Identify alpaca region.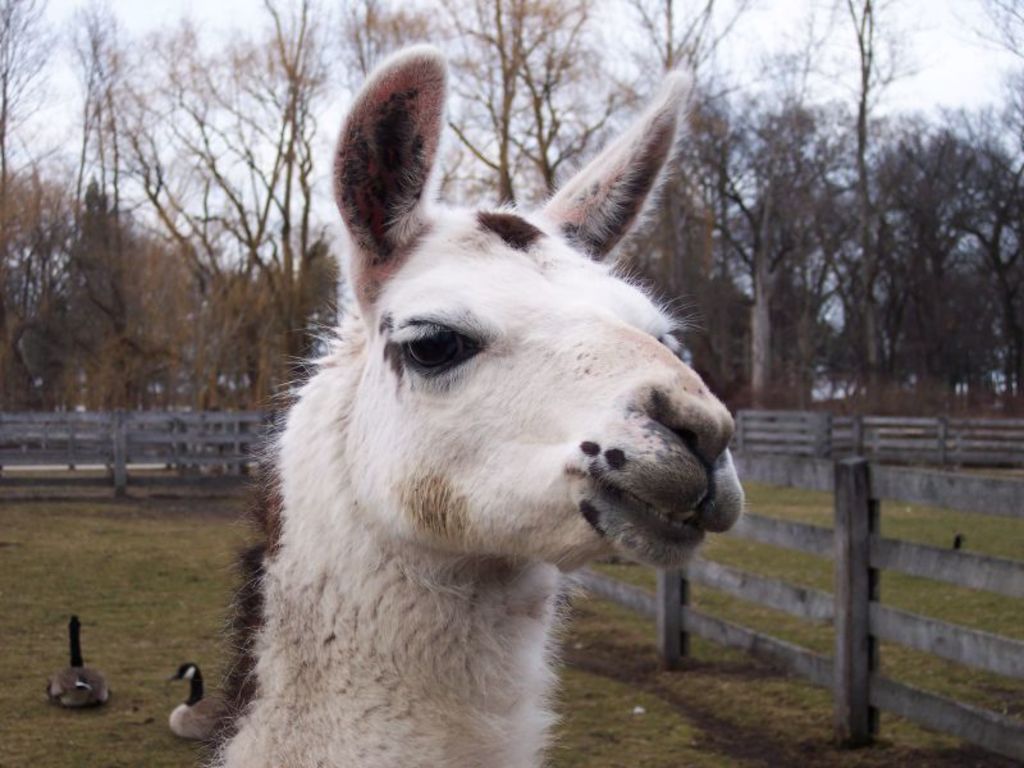
Region: [201,38,744,767].
